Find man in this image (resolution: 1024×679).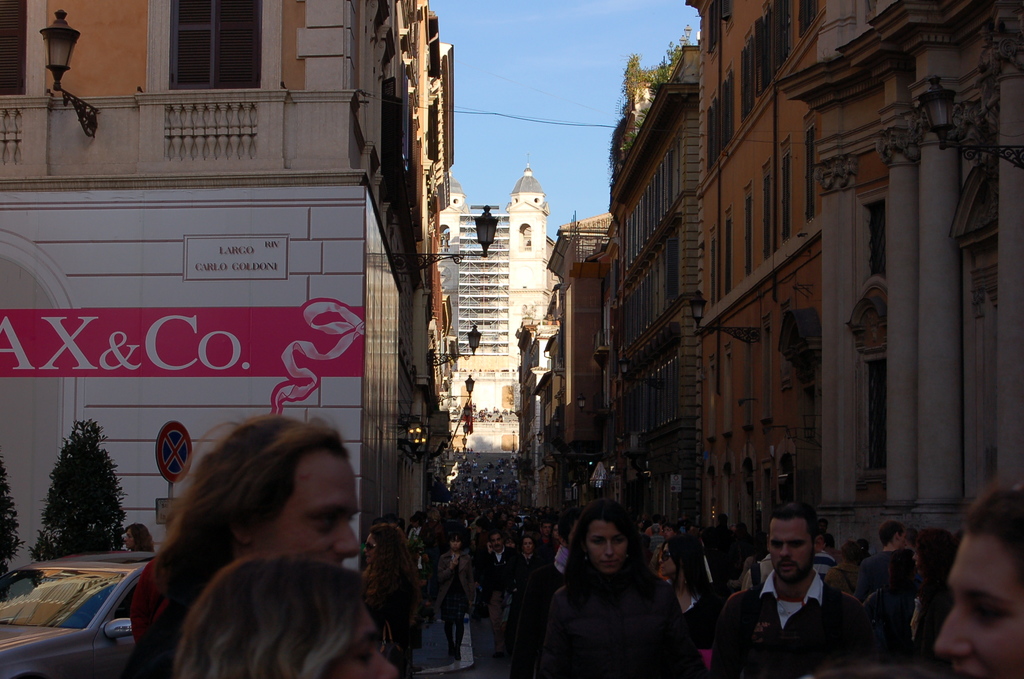
bbox(851, 513, 913, 598).
